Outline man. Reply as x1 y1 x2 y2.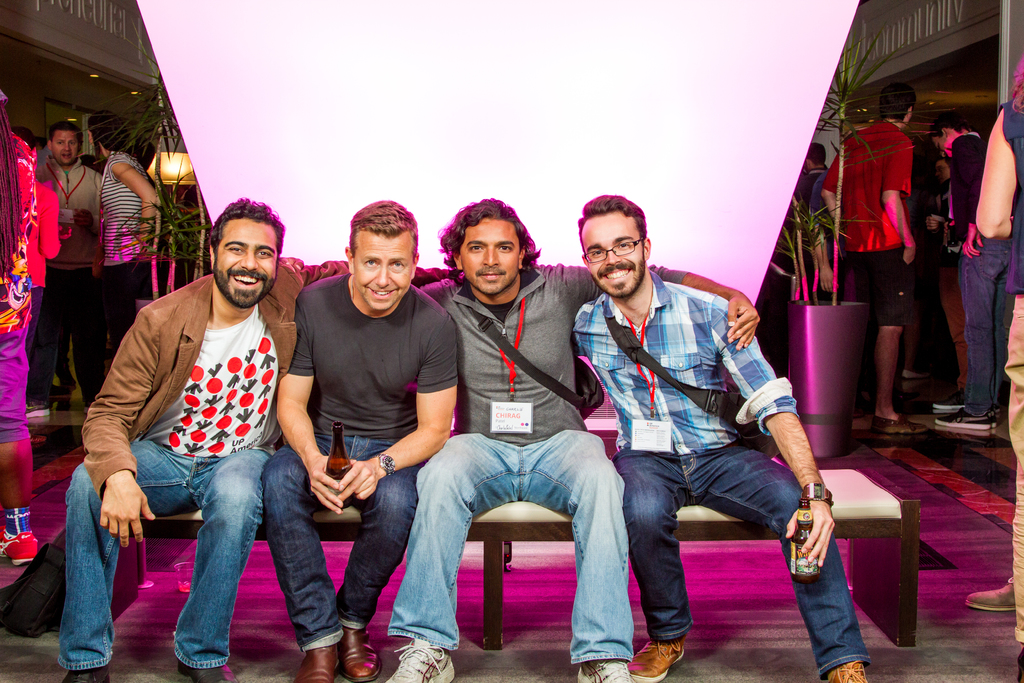
49 190 457 682.
